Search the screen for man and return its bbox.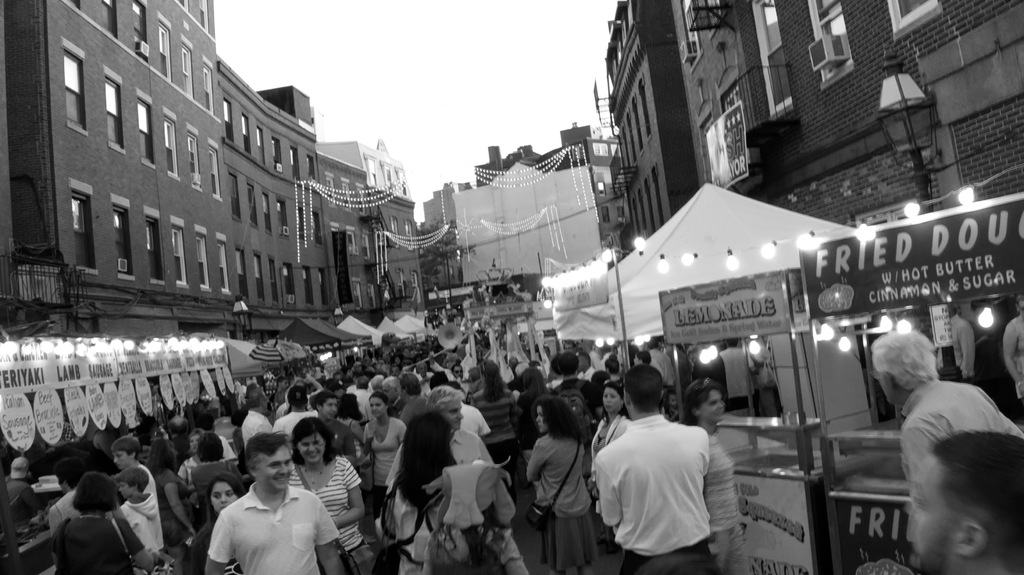
Found: <box>314,388,361,471</box>.
